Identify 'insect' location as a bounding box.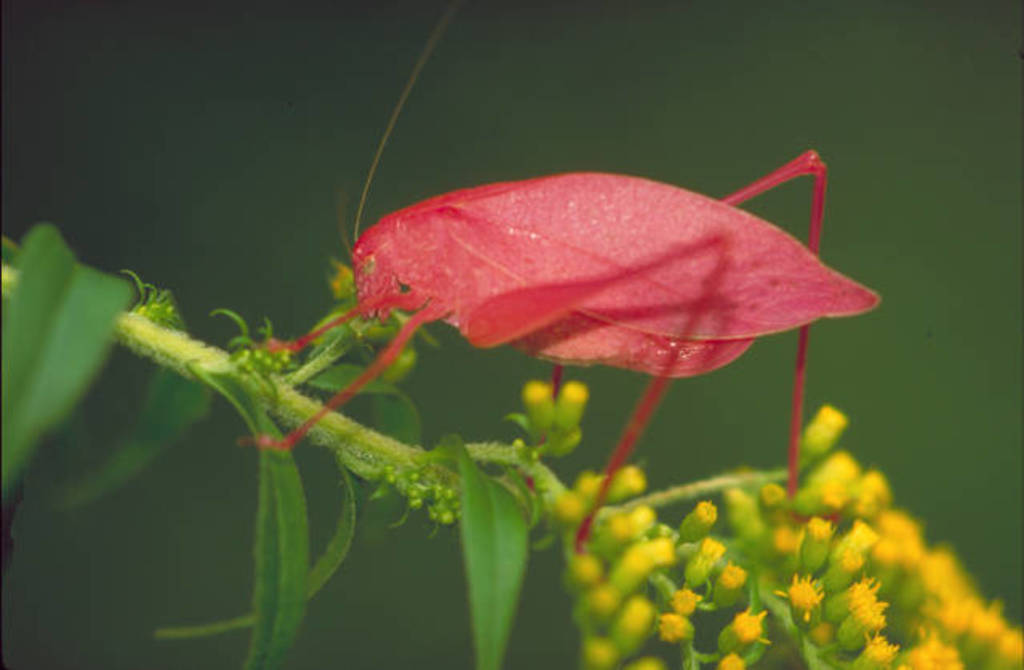
locate(237, 0, 885, 559).
